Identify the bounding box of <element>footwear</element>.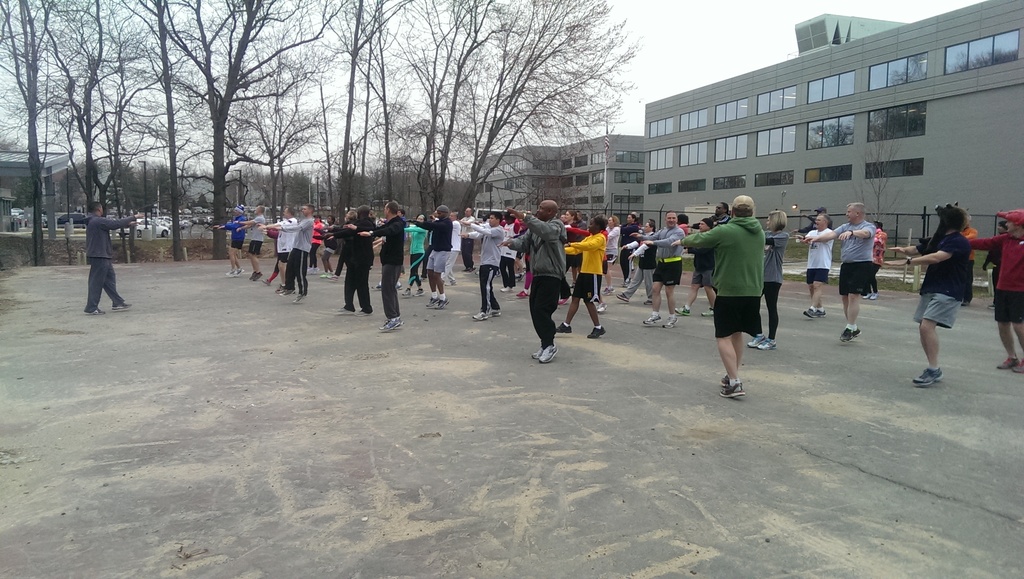
356 308 371 323.
